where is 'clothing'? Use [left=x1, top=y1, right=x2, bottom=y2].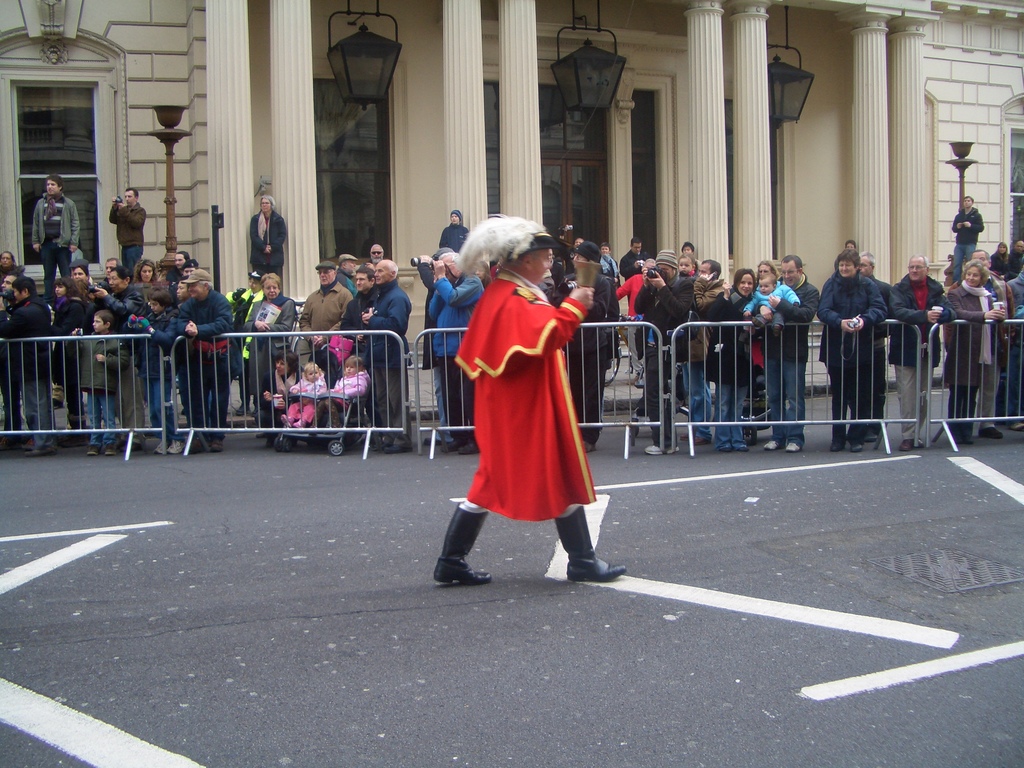
[left=288, top=372, right=329, bottom=419].
